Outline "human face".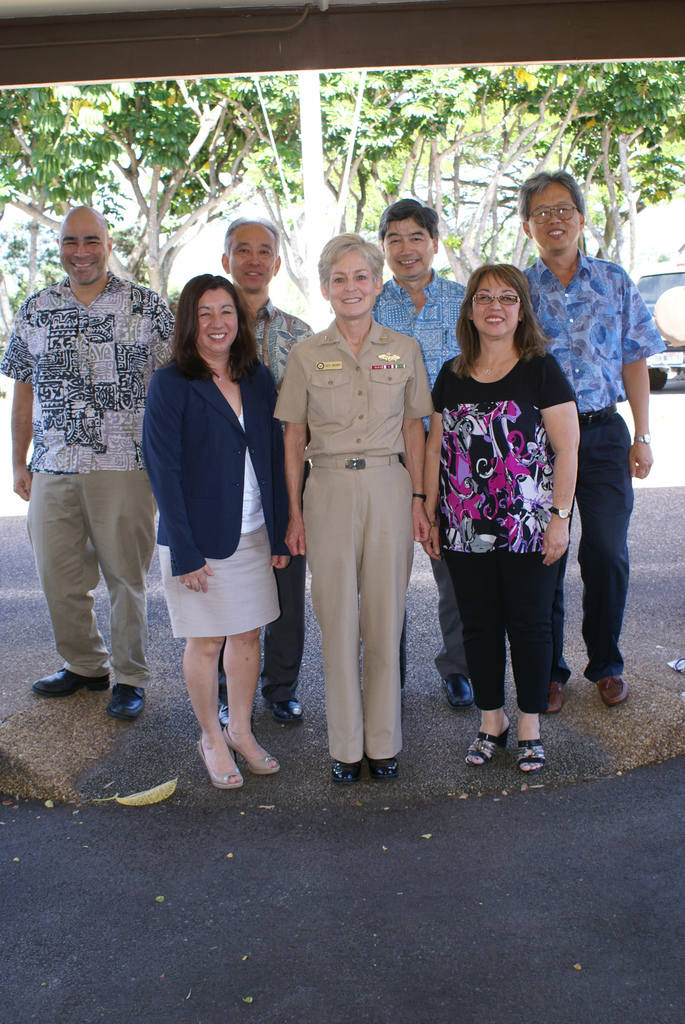
Outline: {"x1": 384, "y1": 218, "x2": 436, "y2": 278}.
